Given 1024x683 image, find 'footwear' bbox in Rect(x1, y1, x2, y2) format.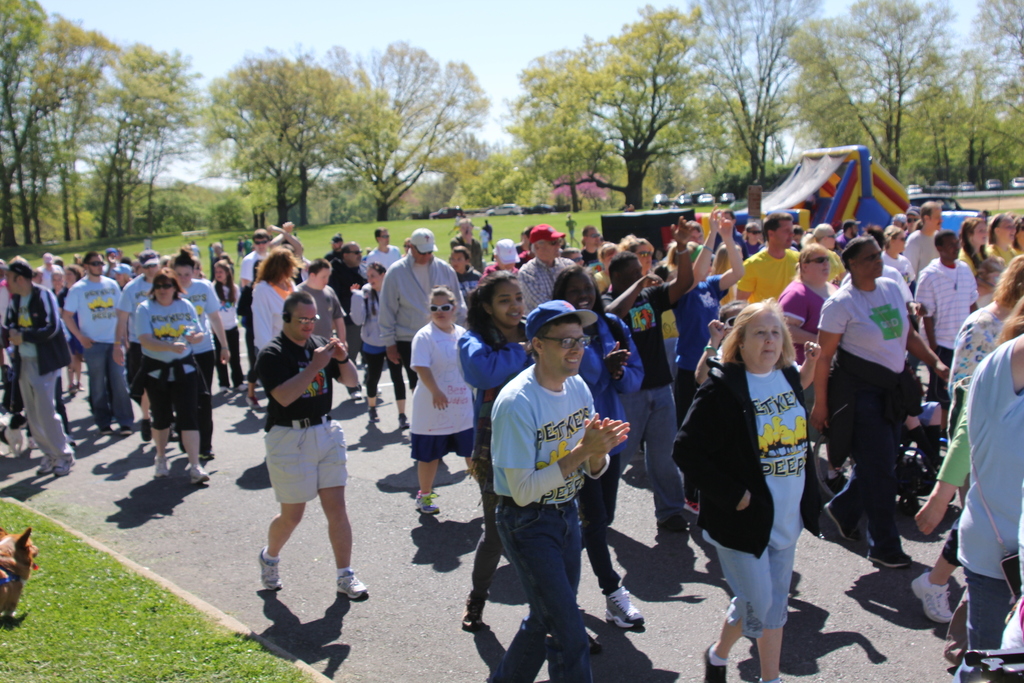
Rect(336, 566, 365, 600).
